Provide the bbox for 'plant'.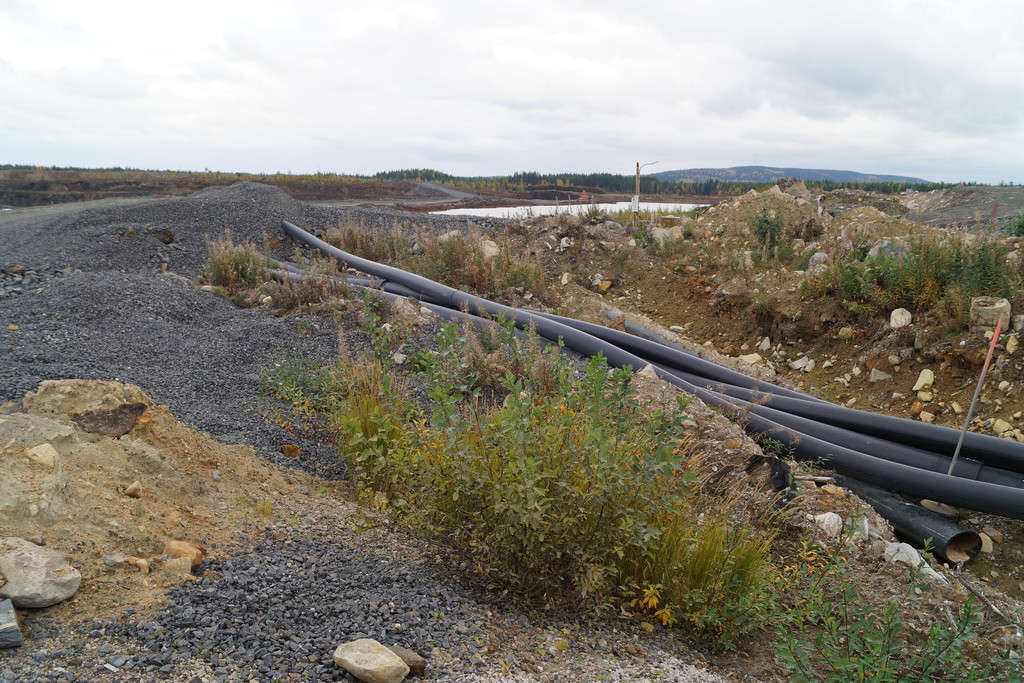
(751, 197, 1023, 362).
